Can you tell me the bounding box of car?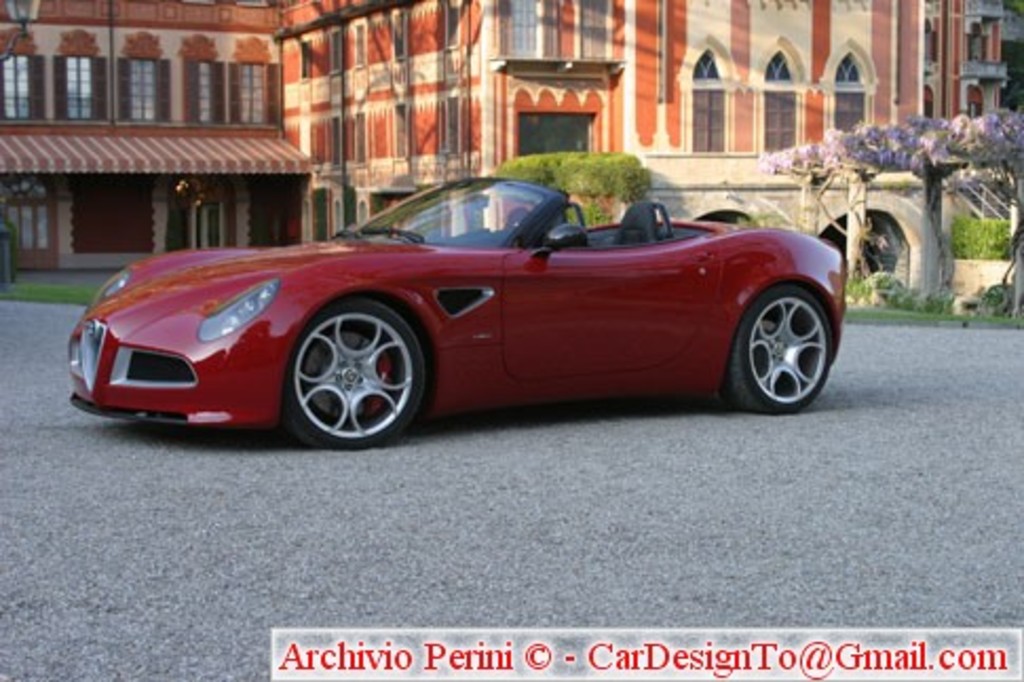
bbox=[68, 171, 851, 452].
